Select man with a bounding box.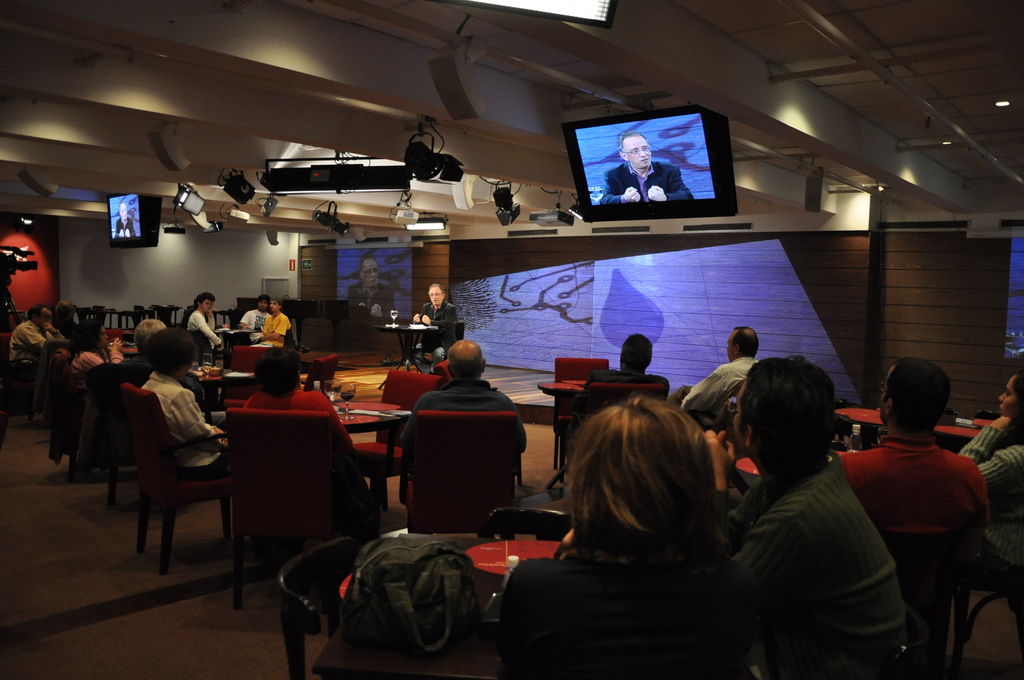
(596, 129, 692, 206).
